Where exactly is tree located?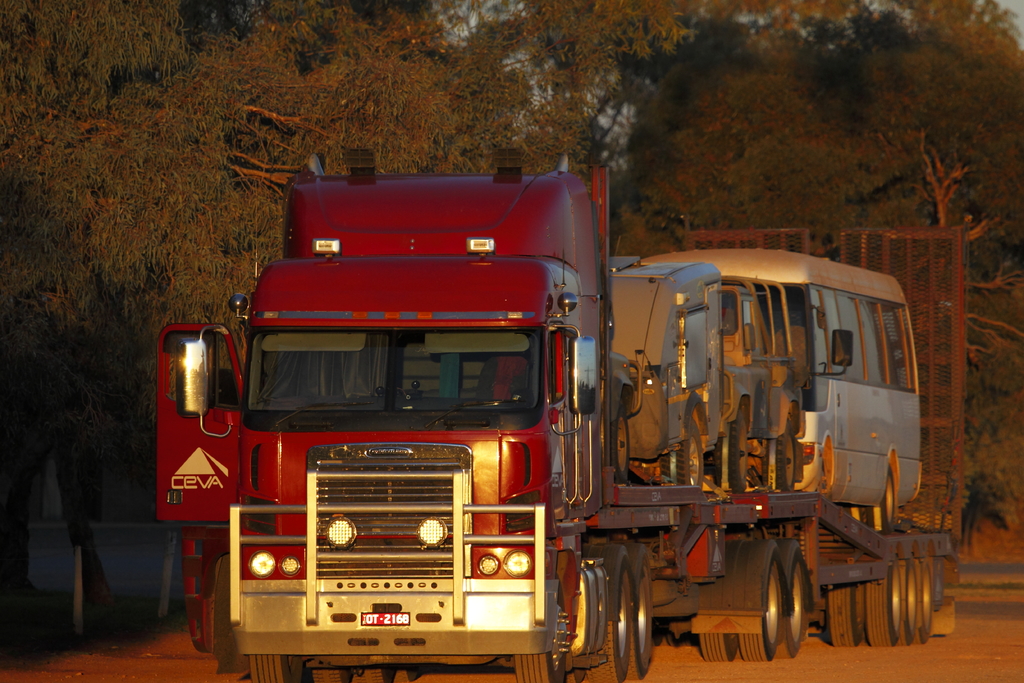
Its bounding box is [0,1,566,652].
